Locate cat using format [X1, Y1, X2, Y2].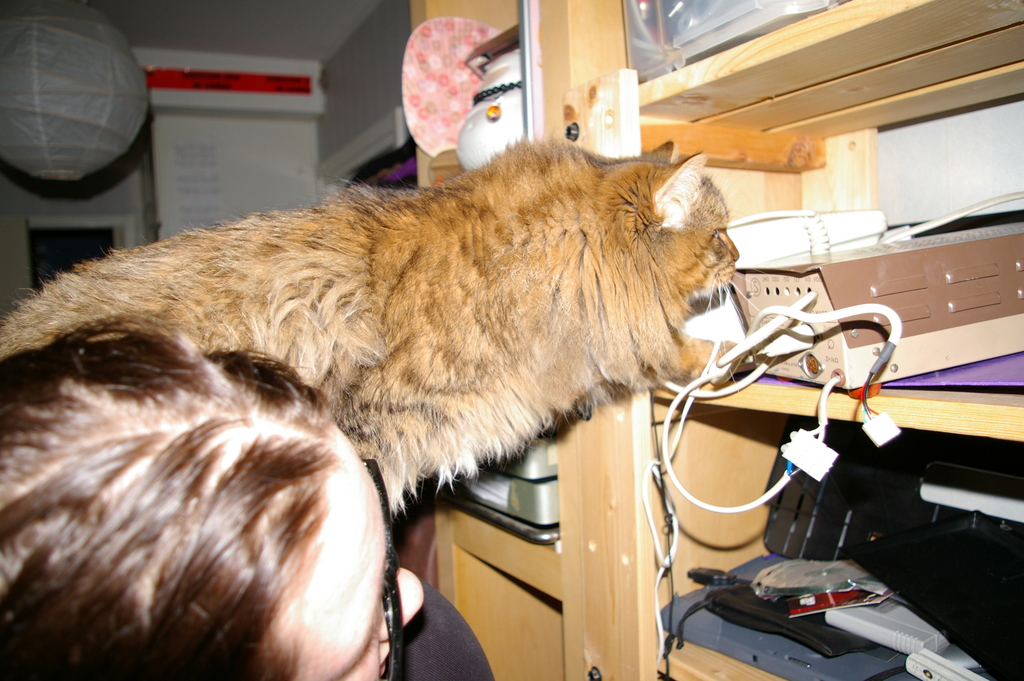
[0, 136, 769, 529].
